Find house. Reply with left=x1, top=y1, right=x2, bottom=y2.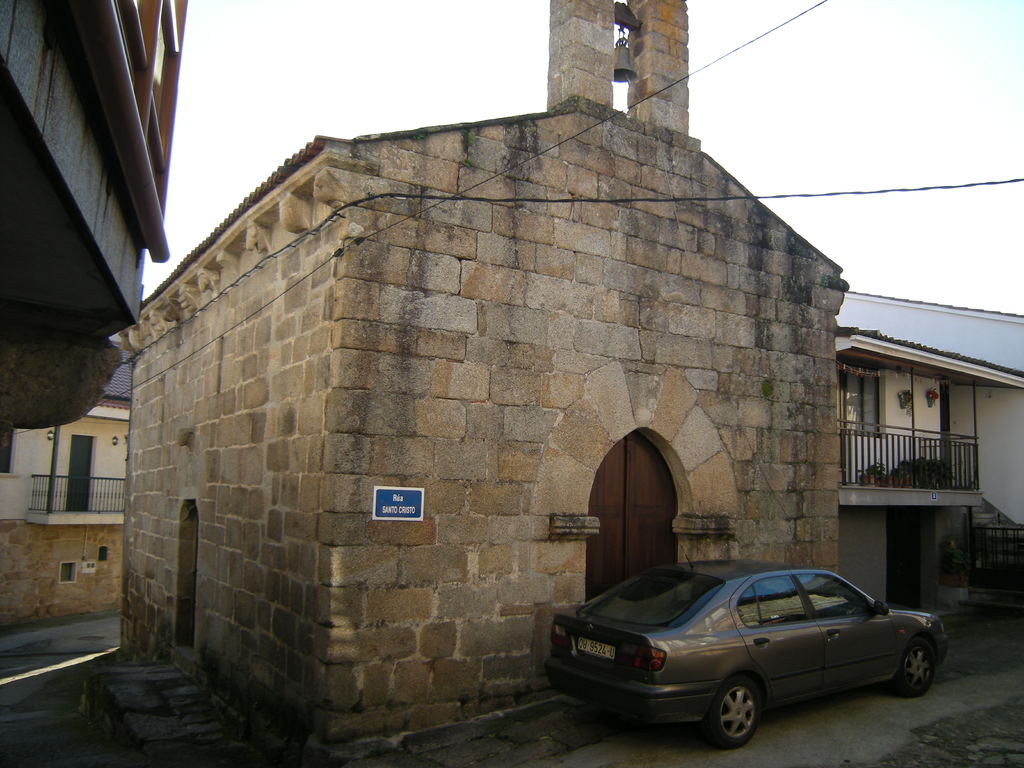
left=0, top=338, right=137, bottom=520.
